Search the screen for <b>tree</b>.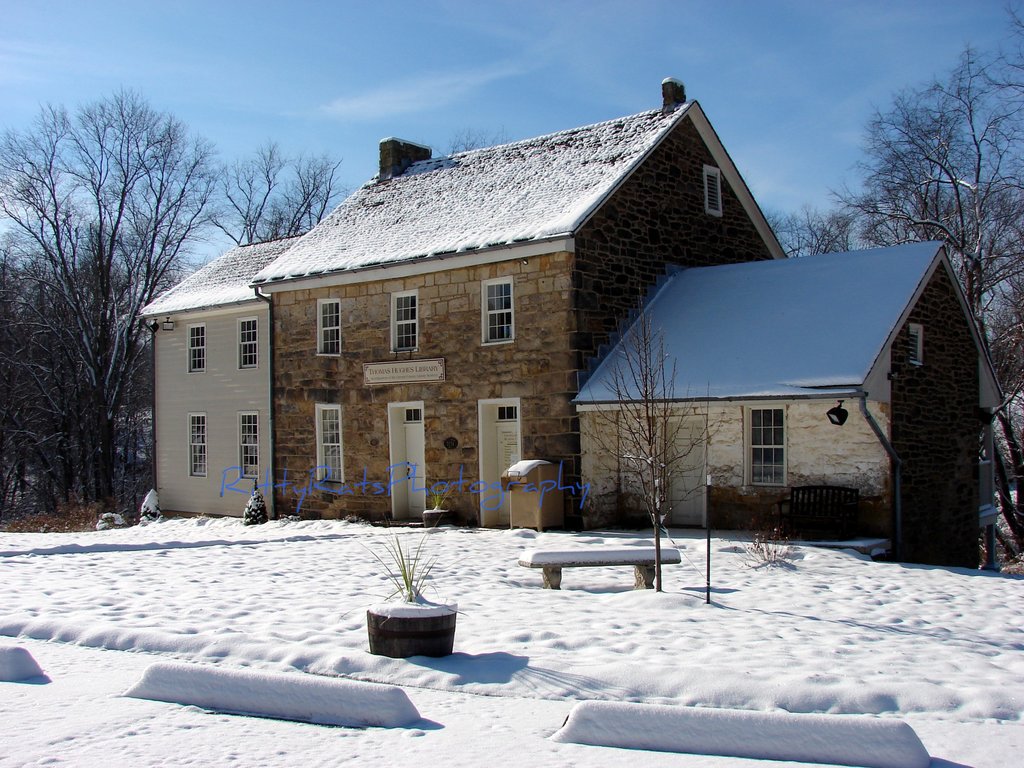
Found at 197 137 344 236.
